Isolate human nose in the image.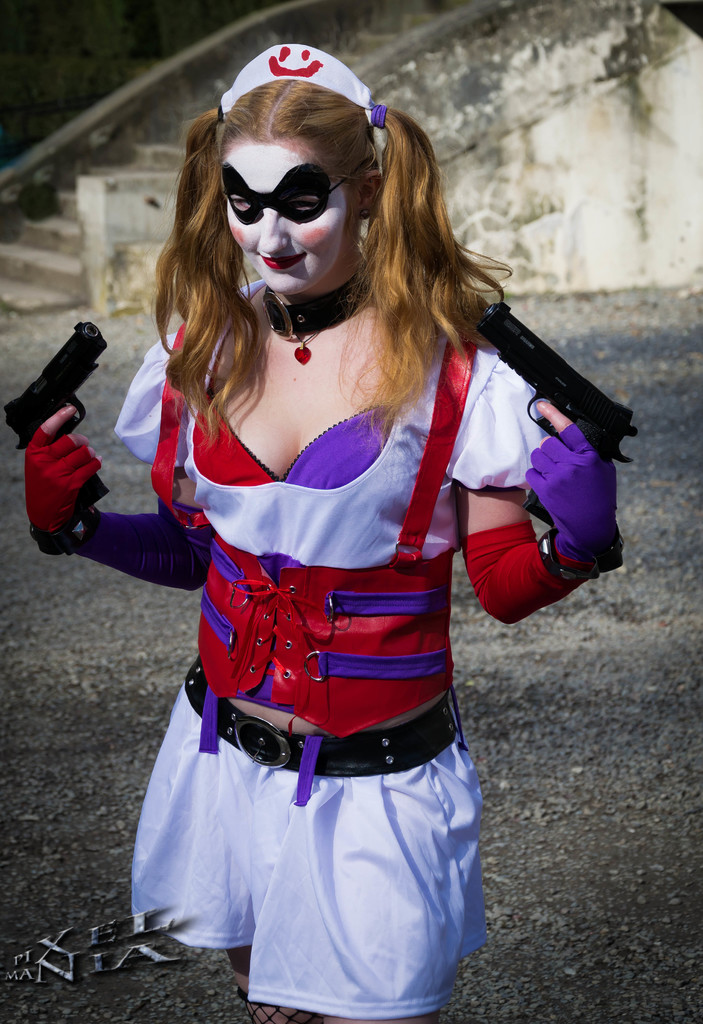
Isolated region: {"left": 255, "top": 209, "right": 294, "bottom": 259}.
